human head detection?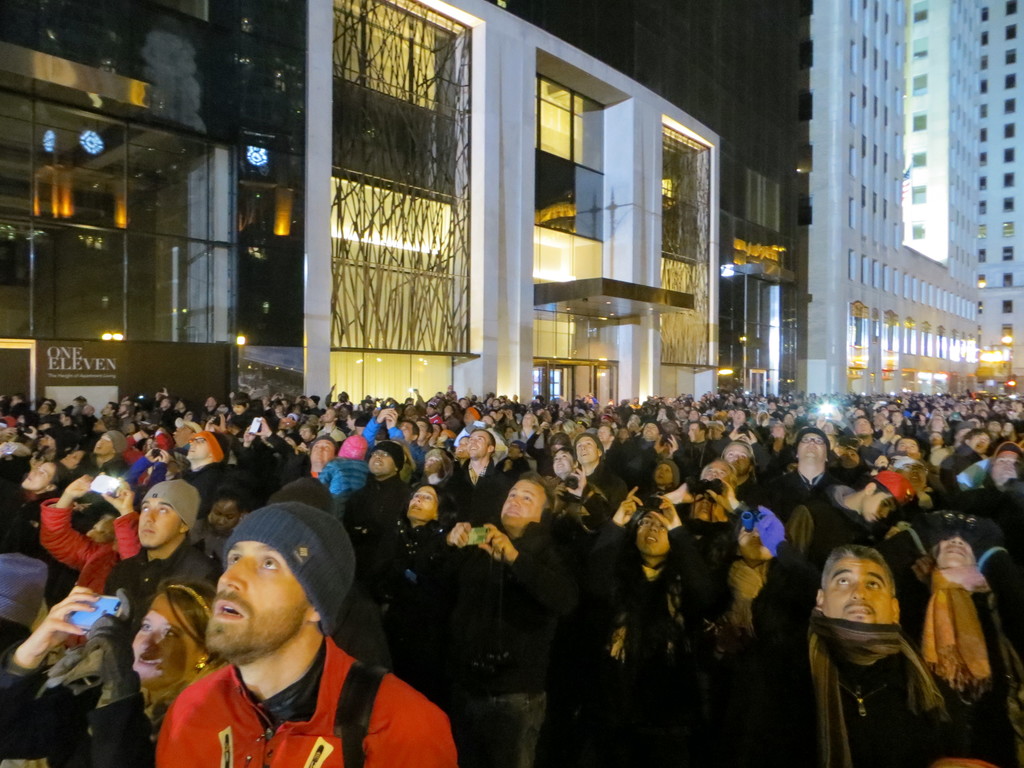
select_region(934, 534, 977, 568)
